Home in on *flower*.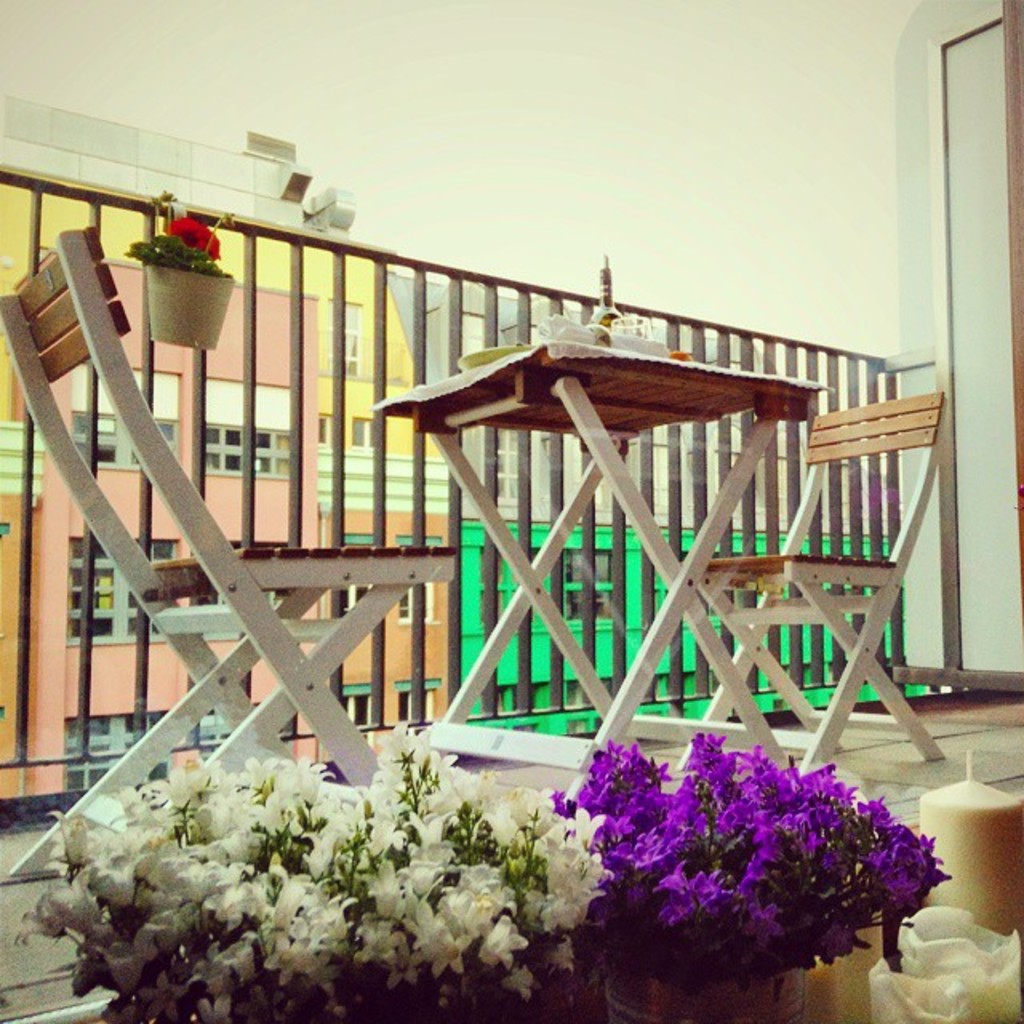
Homed in at Rect(867, 904, 1022, 1022).
